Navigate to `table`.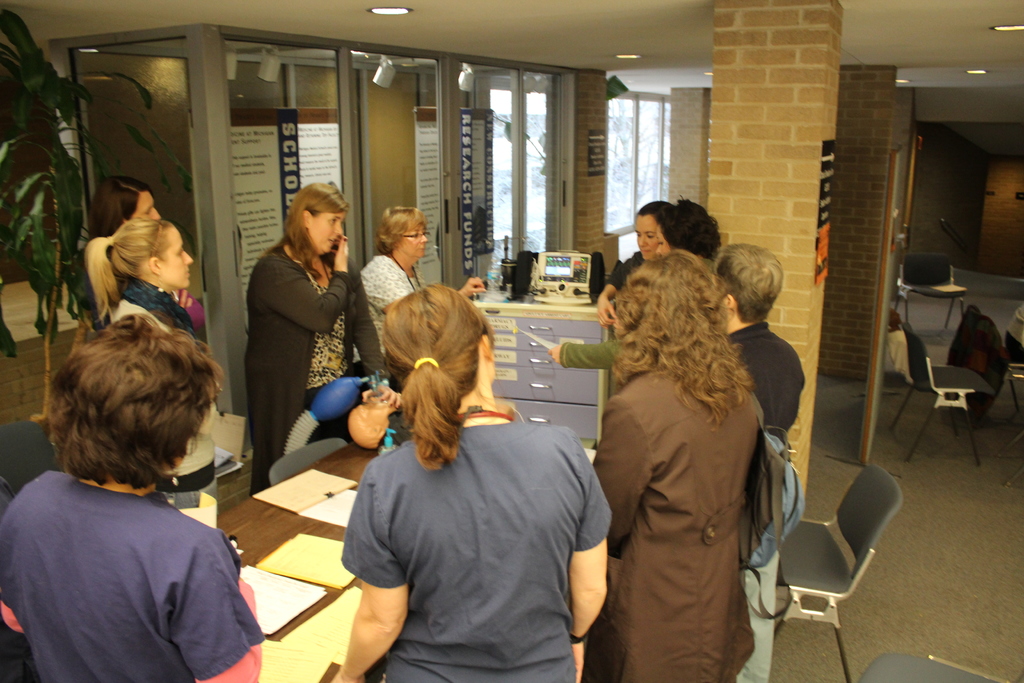
Navigation target: region(456, 247, 650, 464).
